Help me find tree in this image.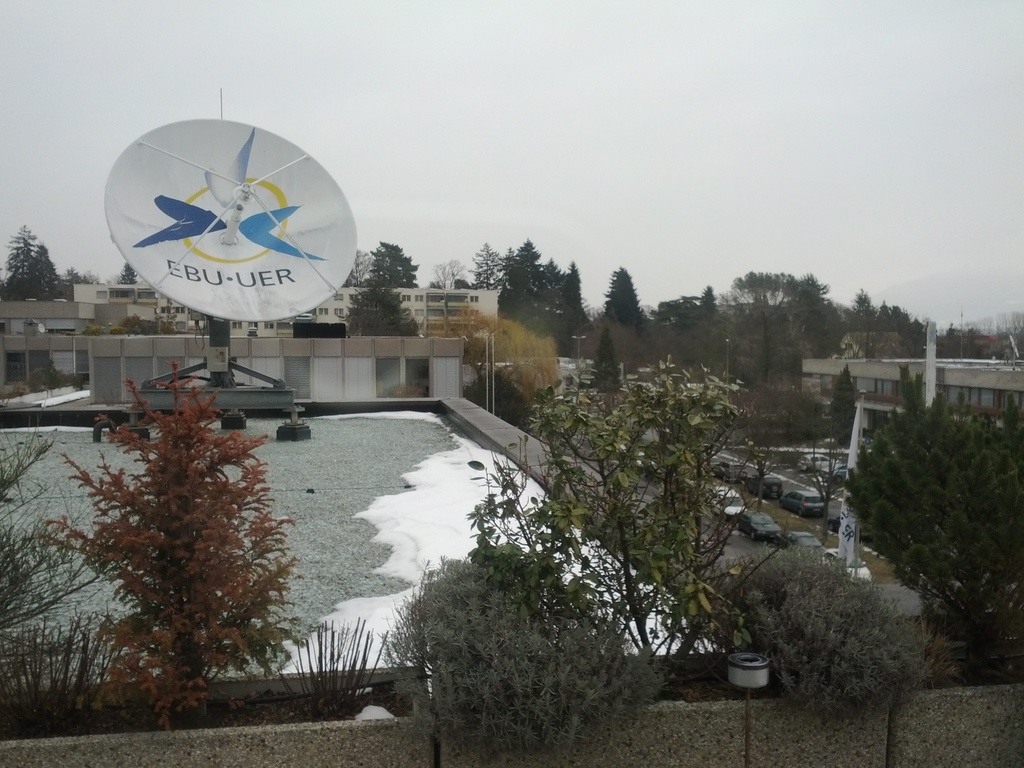
Found it: box(855, 399, 1023, 669).
